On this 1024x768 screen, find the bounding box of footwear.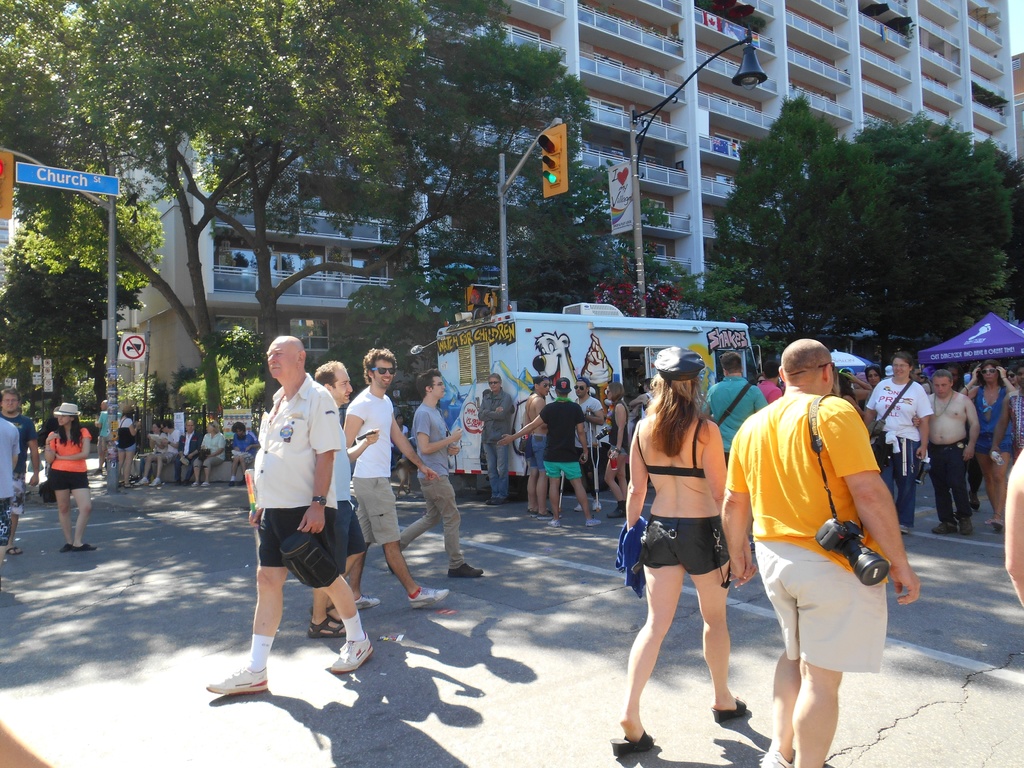
Bounding box: {"x1": 754, "y1": 754, "x2": 800, "y2": 767}.
